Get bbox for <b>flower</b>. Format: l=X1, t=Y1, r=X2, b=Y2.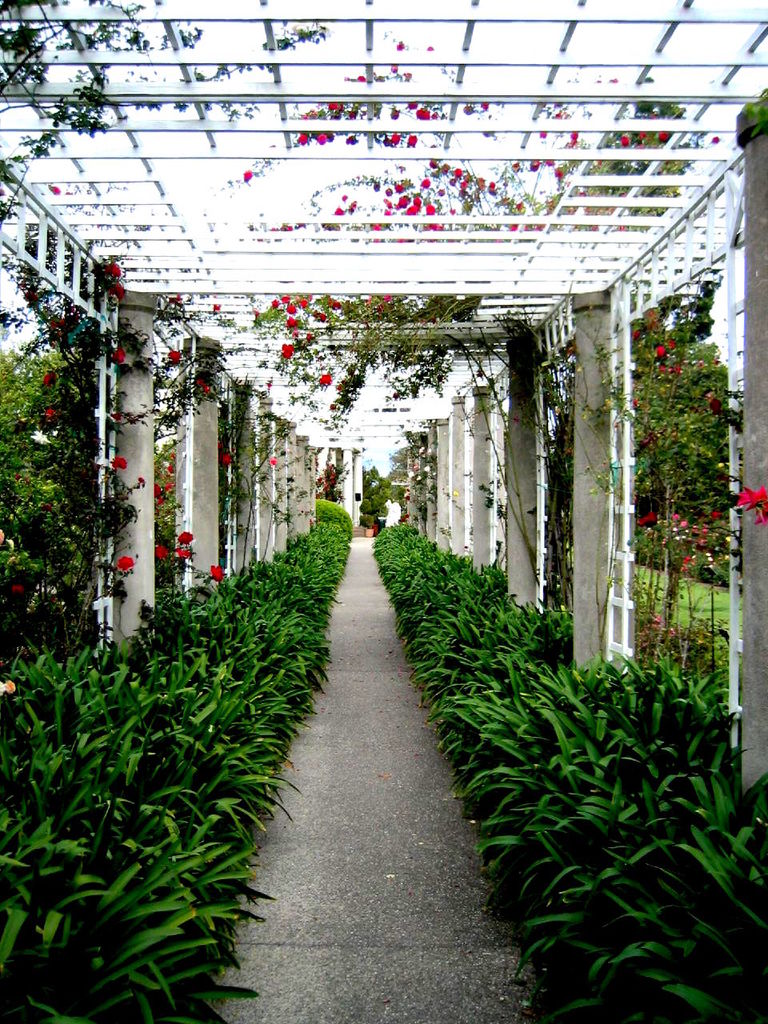
l=167, t=292, r=182, b=304.
